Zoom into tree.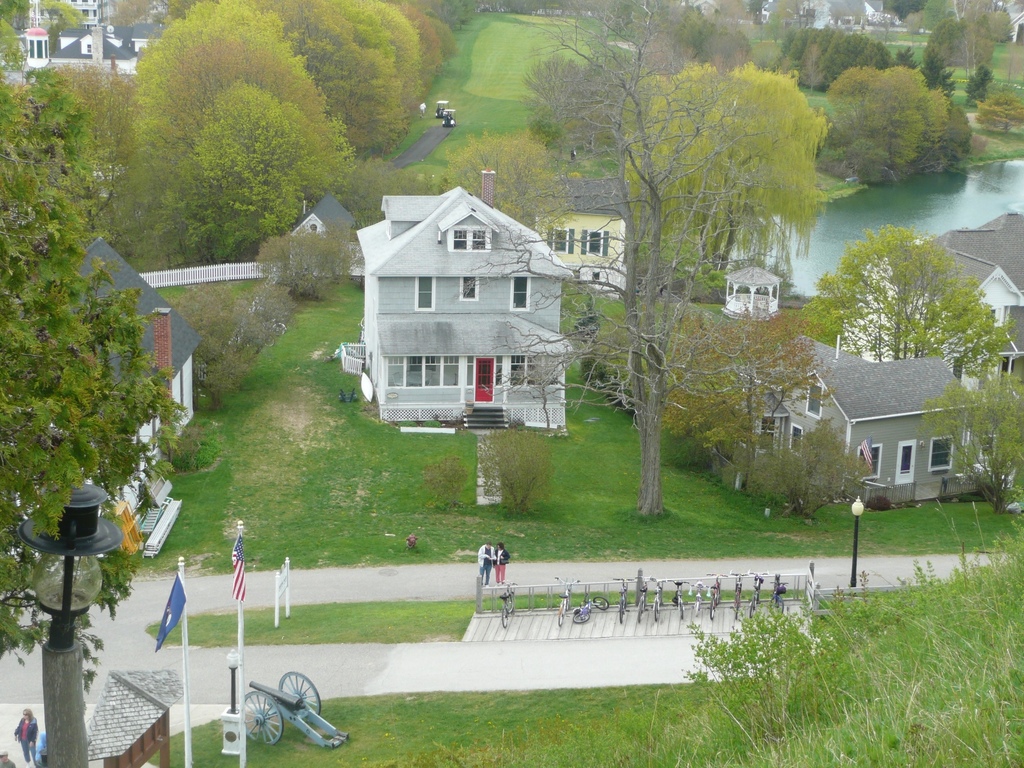
Zoom target: detection(818, 201, 987, 389).
